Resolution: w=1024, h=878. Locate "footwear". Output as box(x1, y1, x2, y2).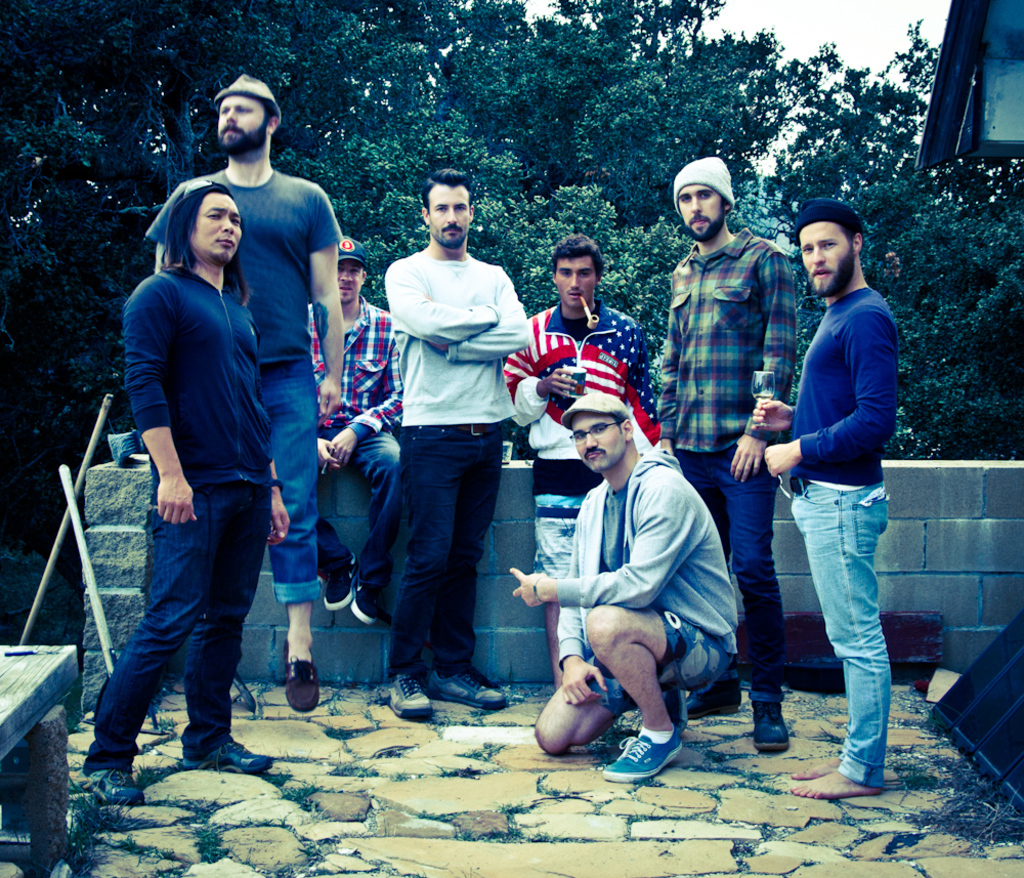
box(186, 734, 270, 778).
